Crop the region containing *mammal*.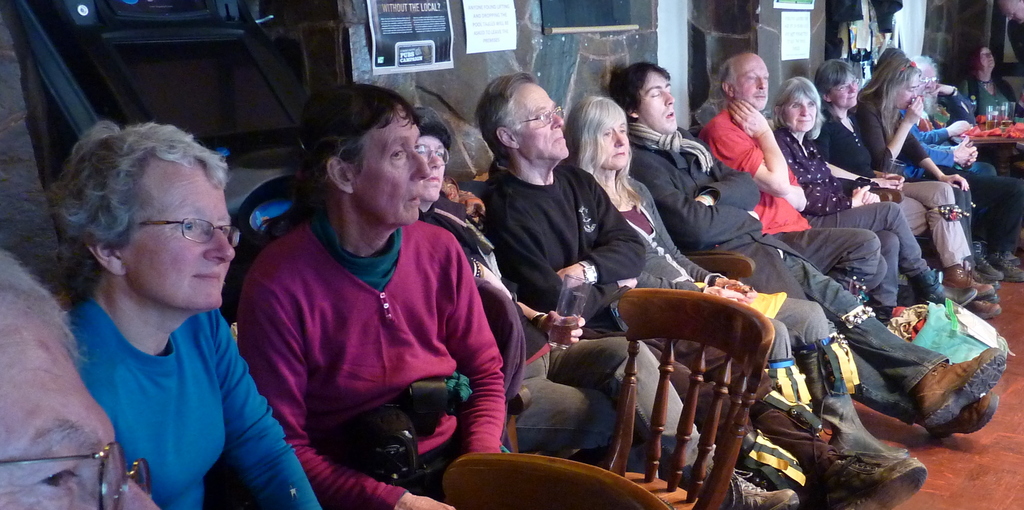
Crop region: [767, 72, 977, 309].
